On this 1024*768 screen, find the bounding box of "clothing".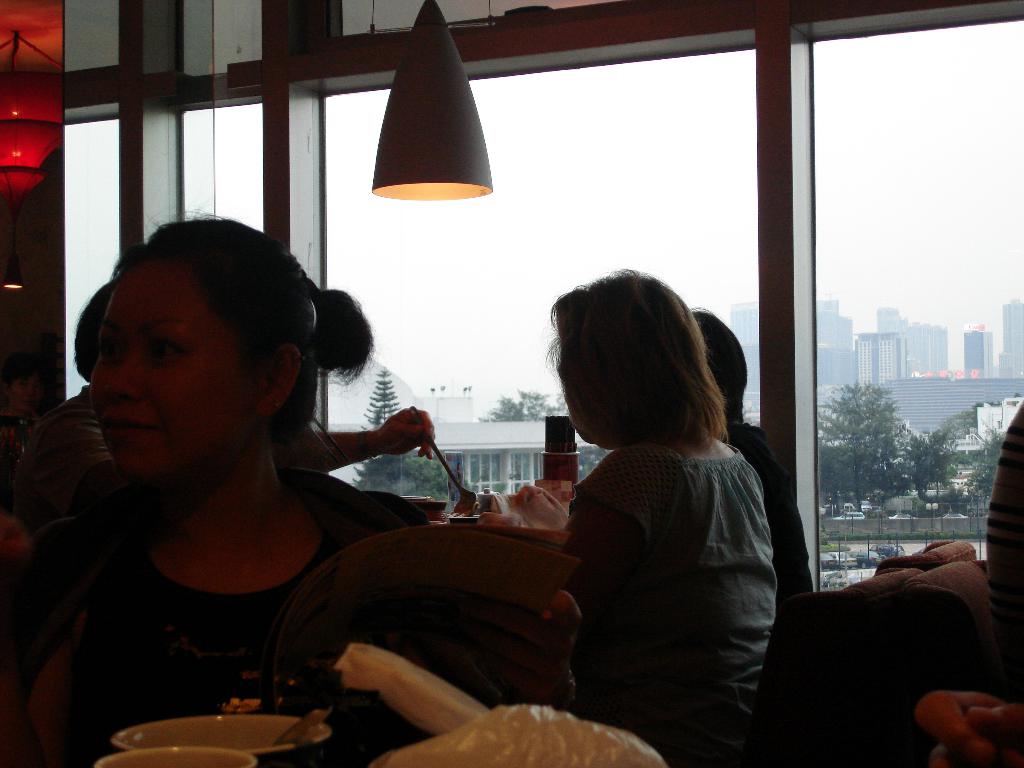
Bounding box: 28, 473, 463, 760.
